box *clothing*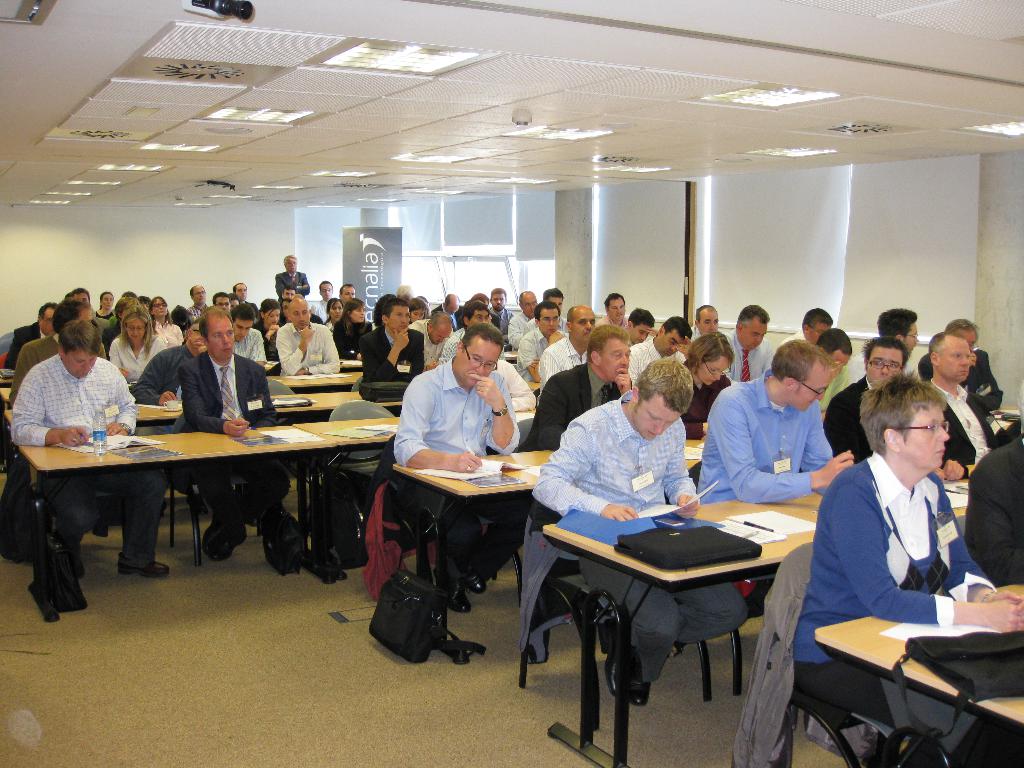
100, 323, 120, 358
